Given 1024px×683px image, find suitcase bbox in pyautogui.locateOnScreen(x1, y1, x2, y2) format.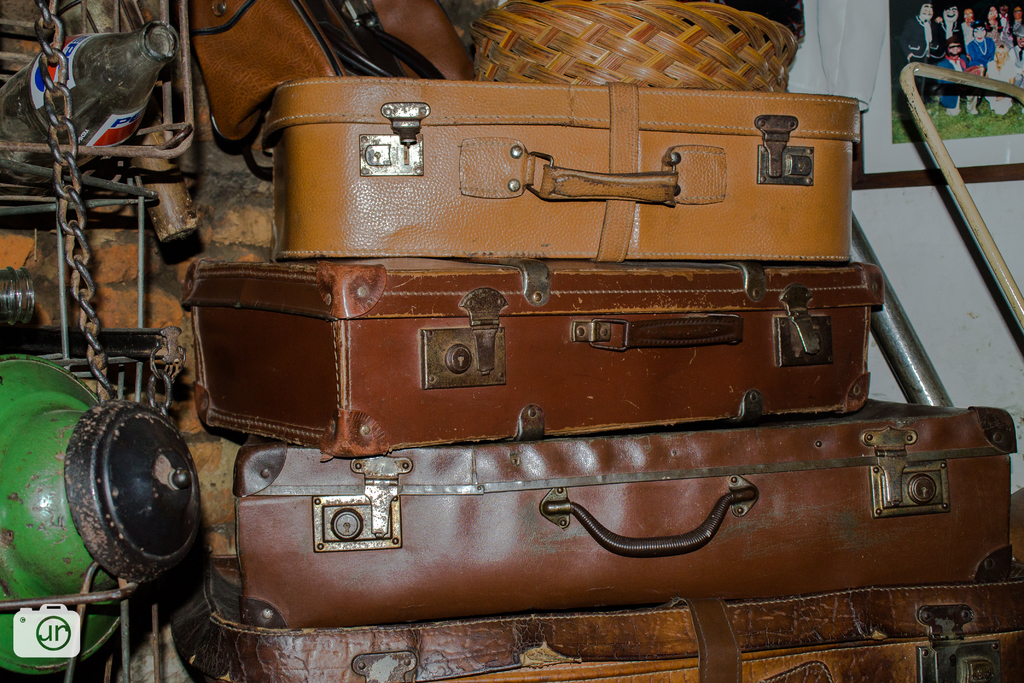
pyautogui.locateOnScreen(236, 395, 1021, 629).
